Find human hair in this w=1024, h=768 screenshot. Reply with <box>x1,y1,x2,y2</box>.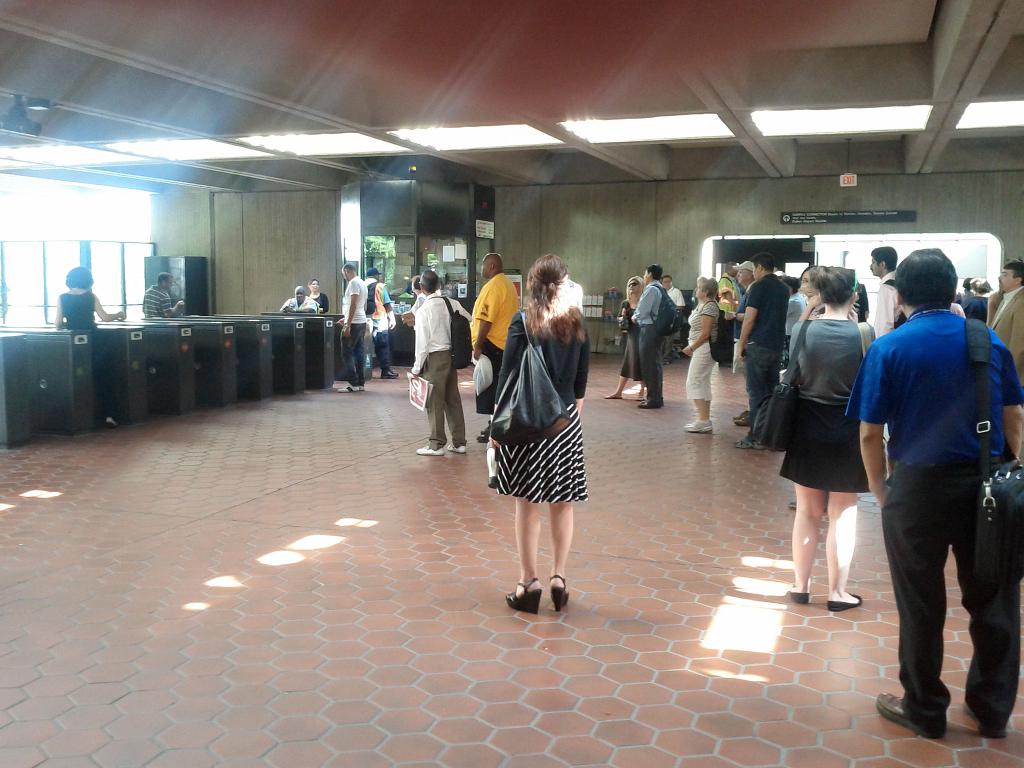
<box>895,248,960,309</box>.
